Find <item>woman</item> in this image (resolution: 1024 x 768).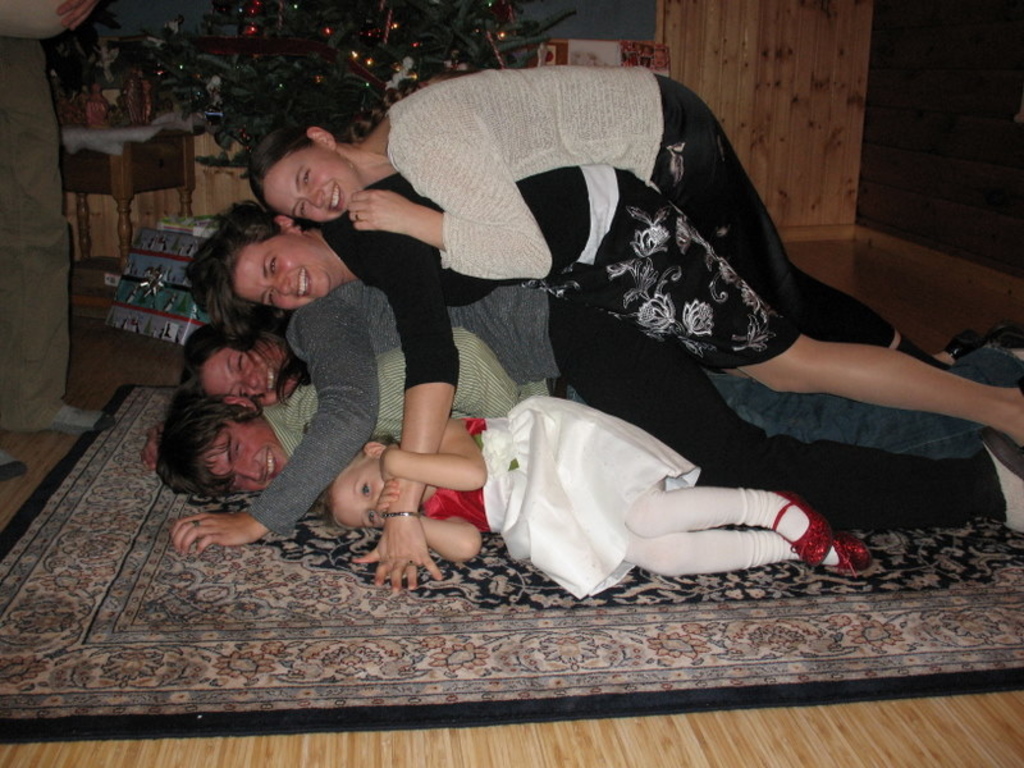
bbox=[241, 60, 983, 380].
